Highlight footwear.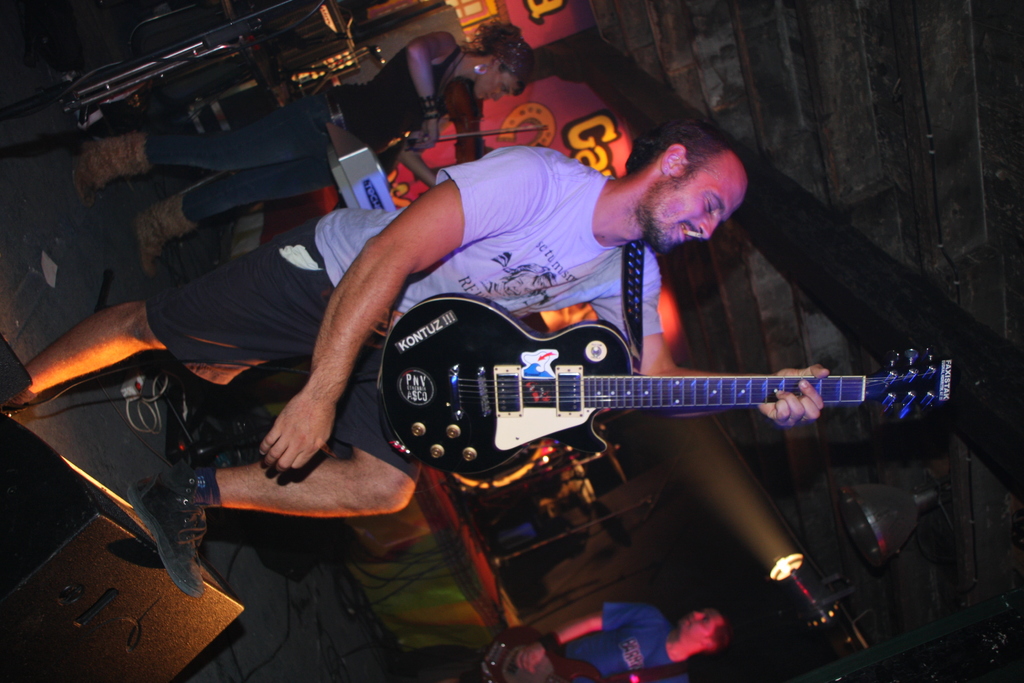
Highlighted region: BBox(131, 466, 199, 607).
